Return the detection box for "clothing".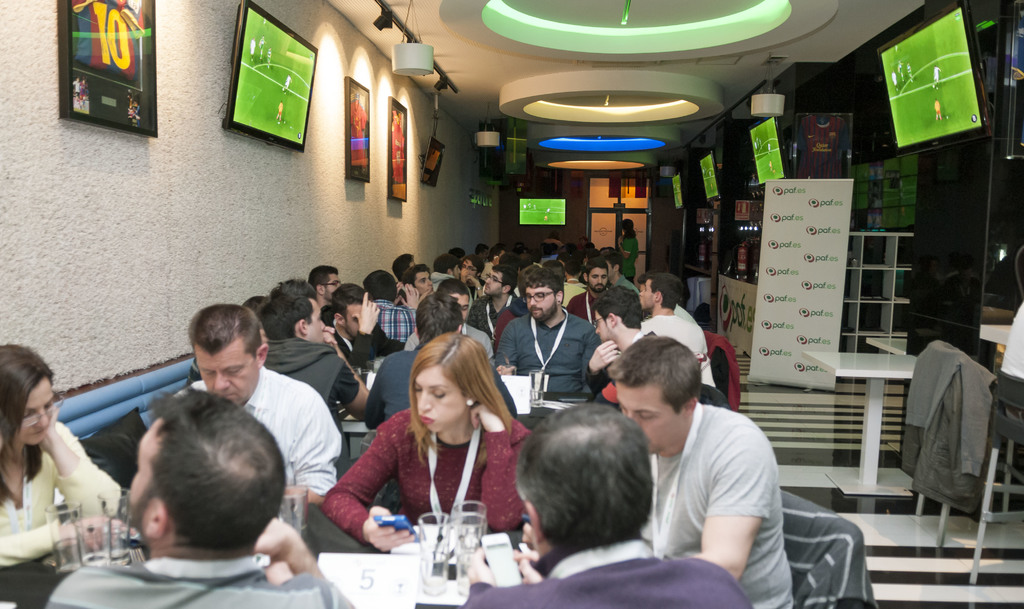
rect(43, 538, 371, 608).
